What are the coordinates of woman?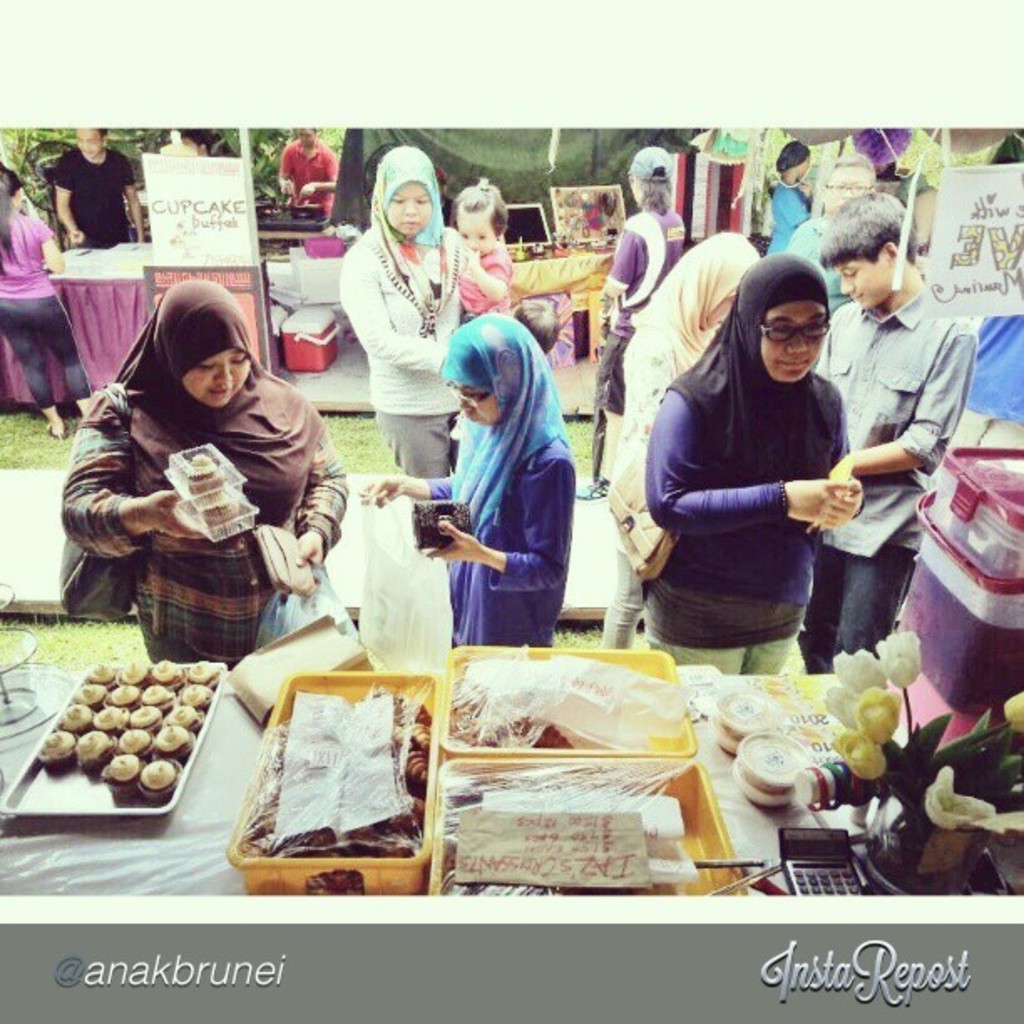
<box>423,326,572,668</box>.
